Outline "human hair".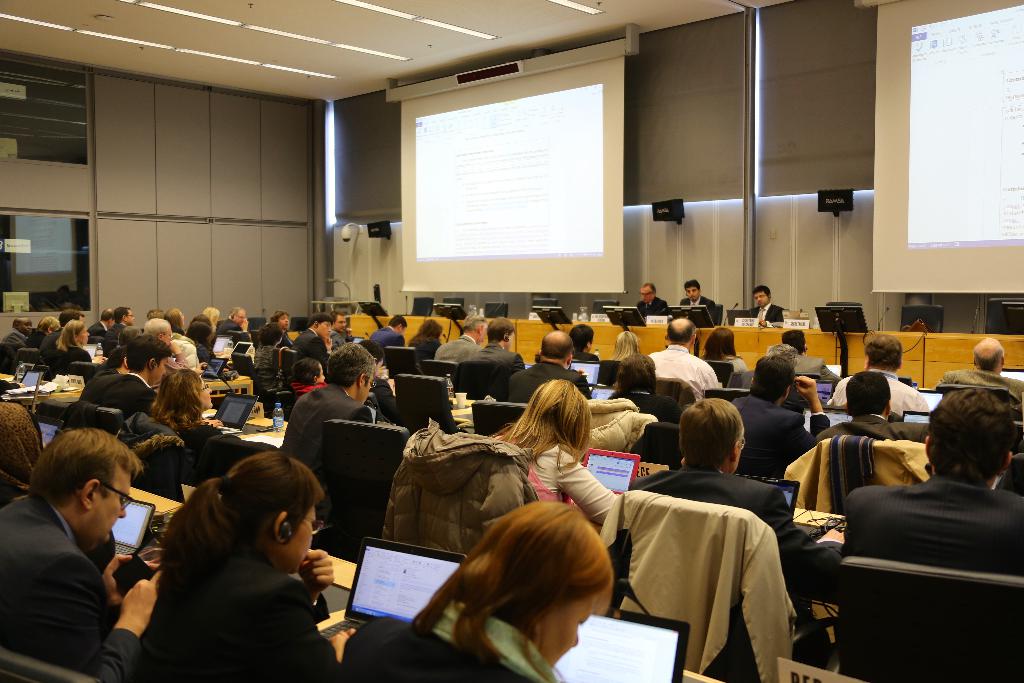
Outline: (389,317,409,331).
